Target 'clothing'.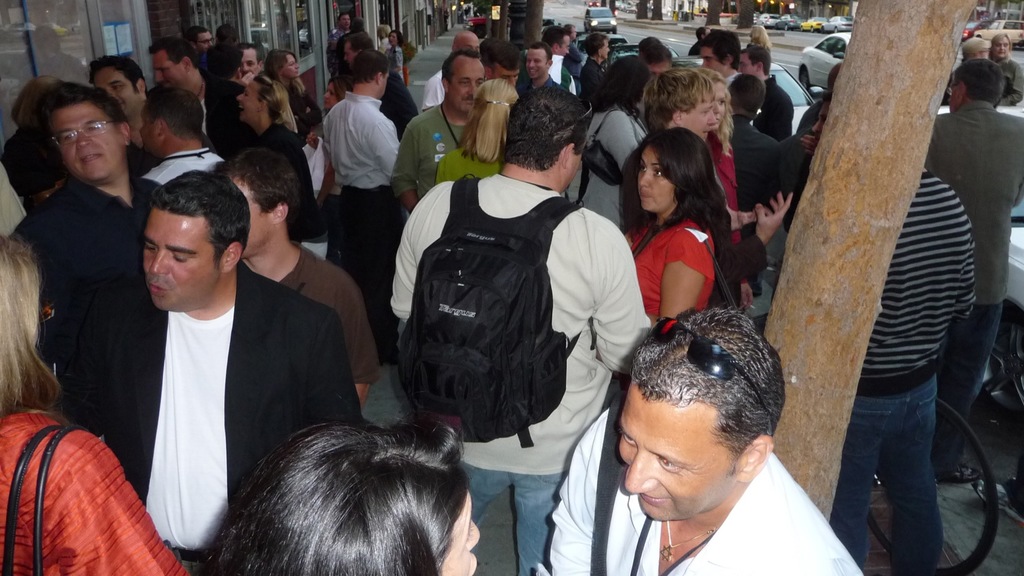
Target region: left=707, top=125, right=743, bottom=252.
